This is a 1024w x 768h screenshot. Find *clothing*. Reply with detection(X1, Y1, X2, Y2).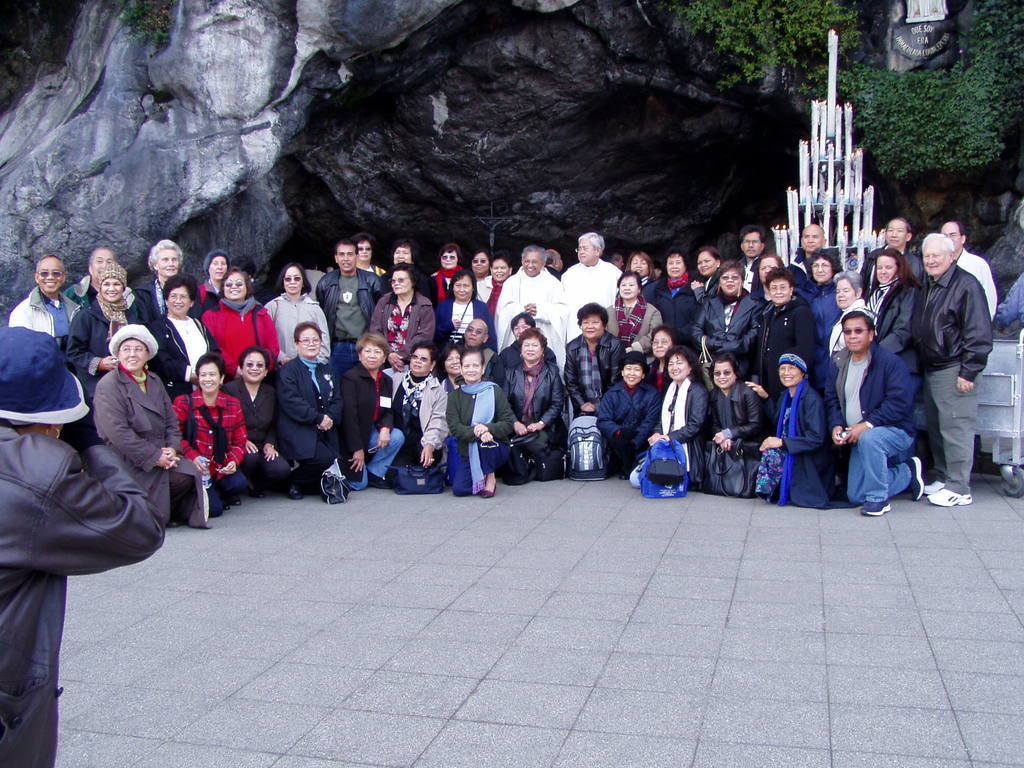
detection(127, 276, 186, 312).
